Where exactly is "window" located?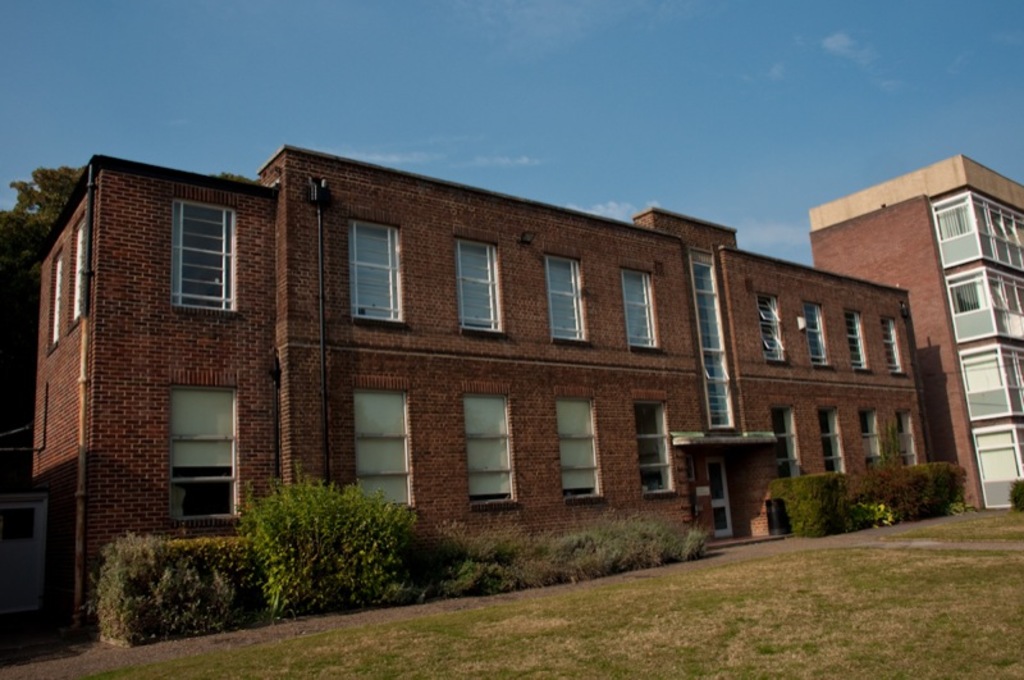
Its bounding box is pyautogui.locateOnScreen(361, 392, 413, 508).
